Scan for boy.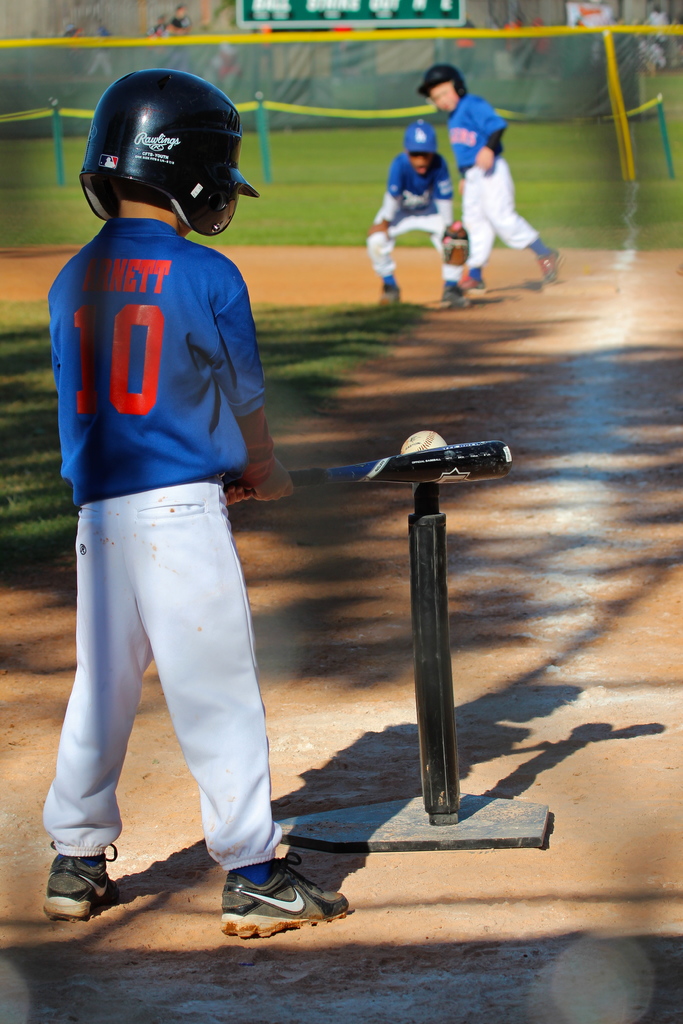
Scan result: [left=53, top=52, right=359, bottom=926].
